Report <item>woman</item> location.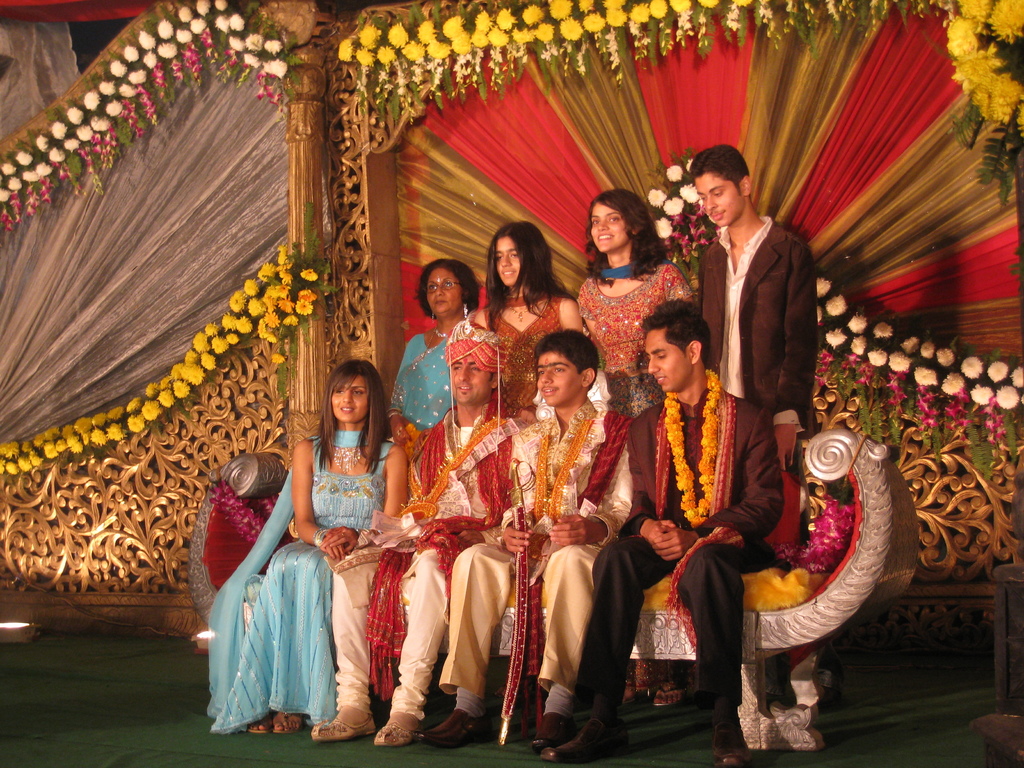
Report: crop(387, 258, 480, 443).
